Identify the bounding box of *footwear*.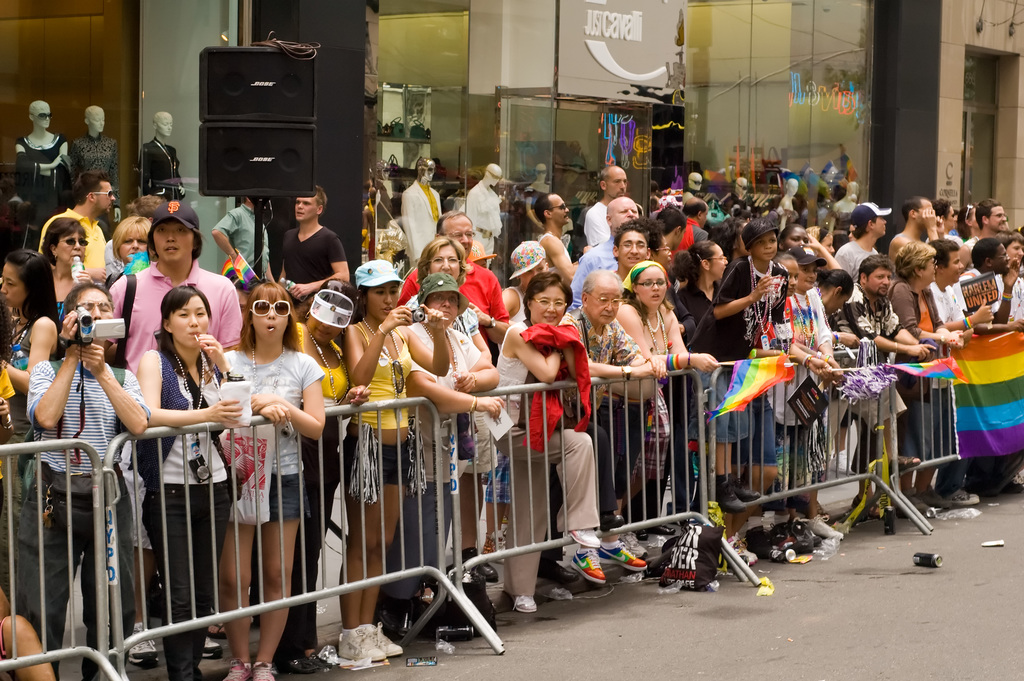
select_region(930, 489, 979, 514).
